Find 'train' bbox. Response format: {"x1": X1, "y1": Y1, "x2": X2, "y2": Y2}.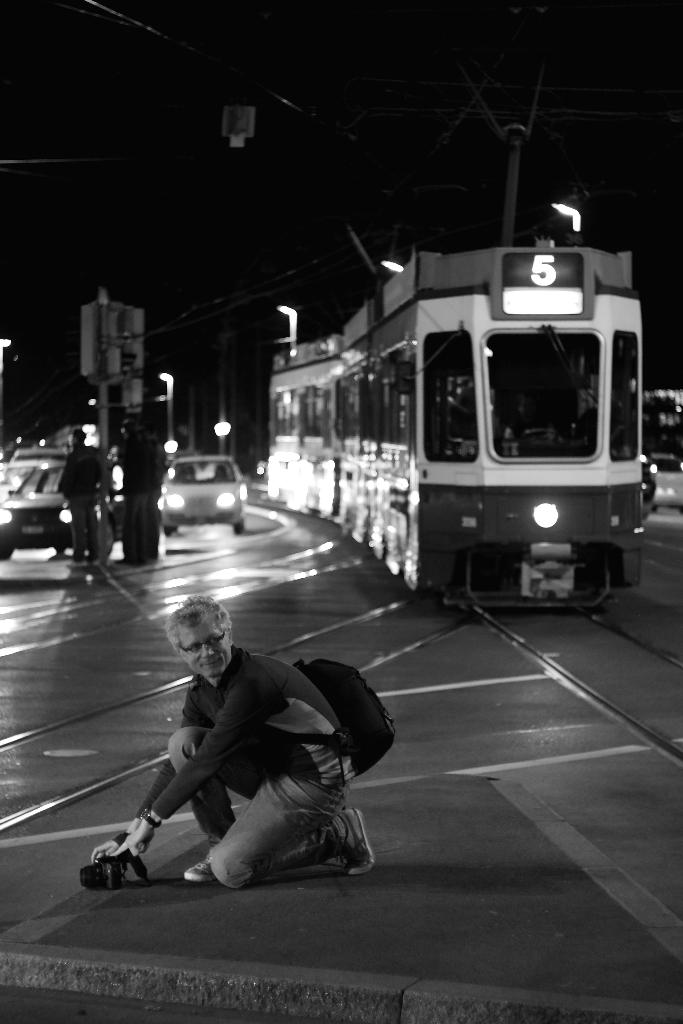
{"x1": 261, "y1": 246, "x2": 643, "y2": 607}.
